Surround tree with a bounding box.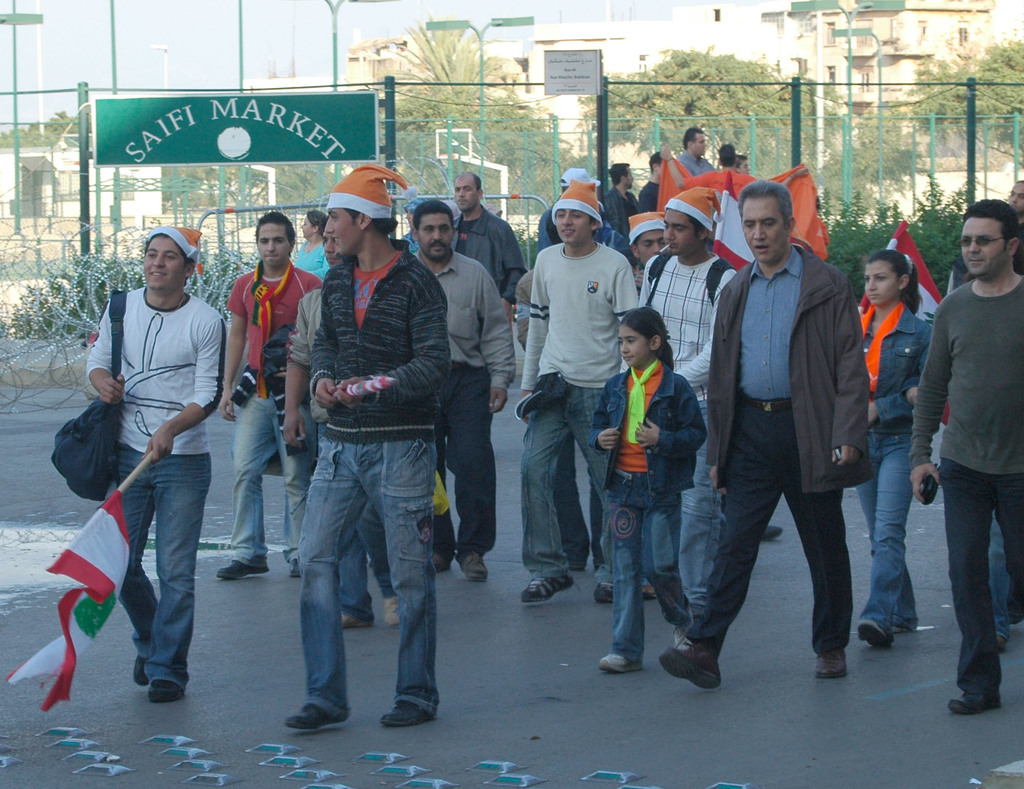
380,11,570,200.
